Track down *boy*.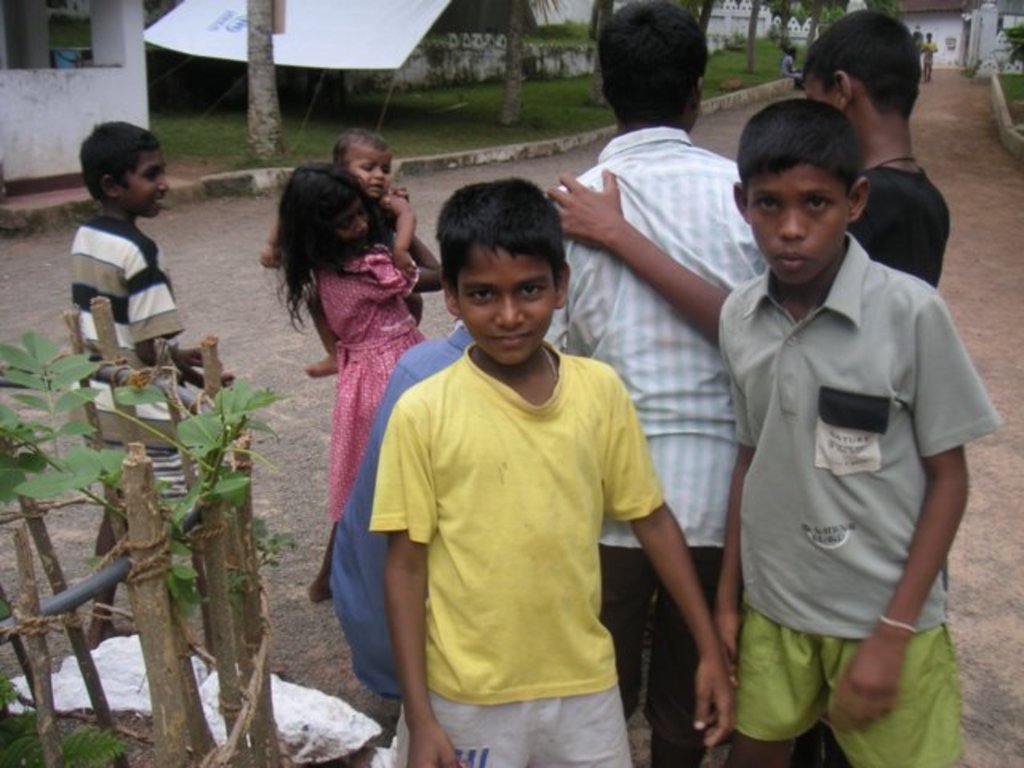
Tracked to <region>544, 0, 771, 763</region>.
